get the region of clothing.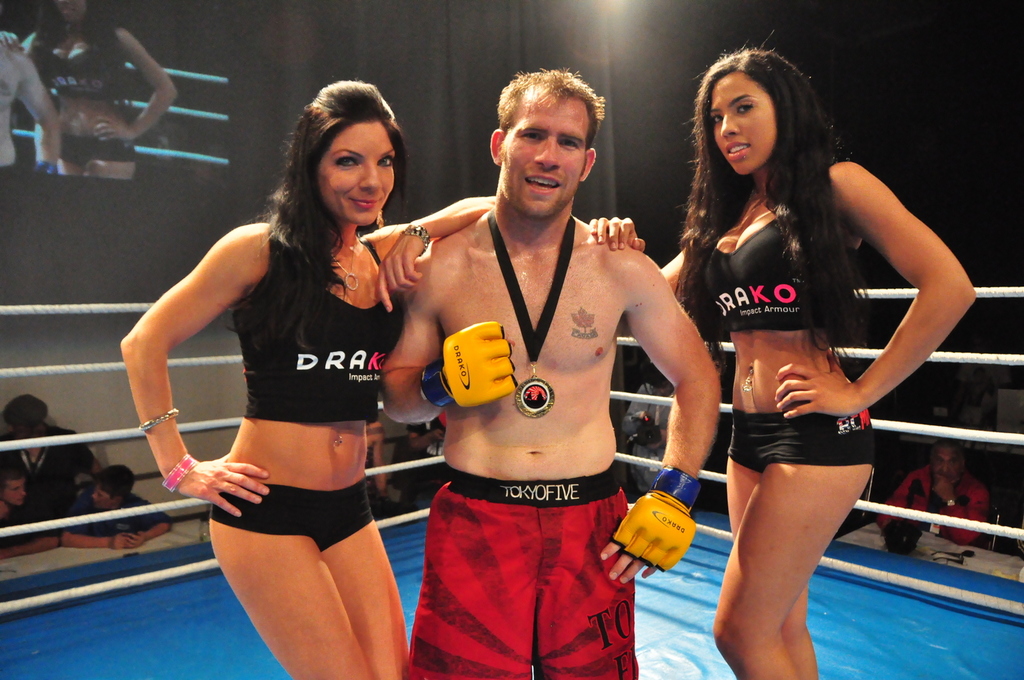
x1=29, y1=31, x2=137, y2=161.
